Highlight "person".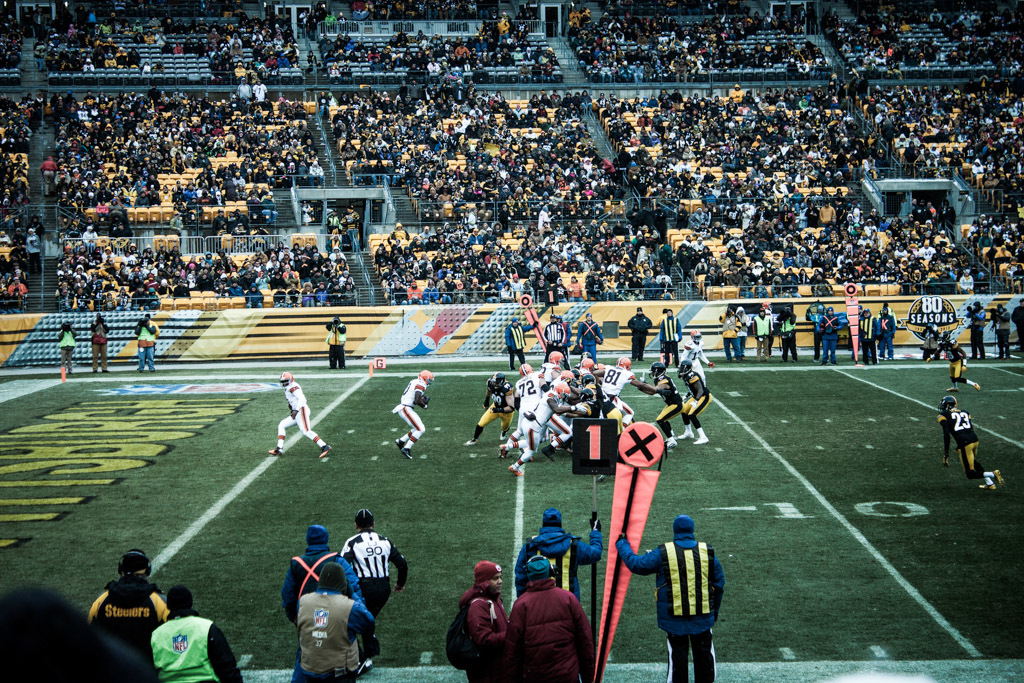
Highlighted region: pyautogui.locateOnScreen(261, 368, 335, 458).
